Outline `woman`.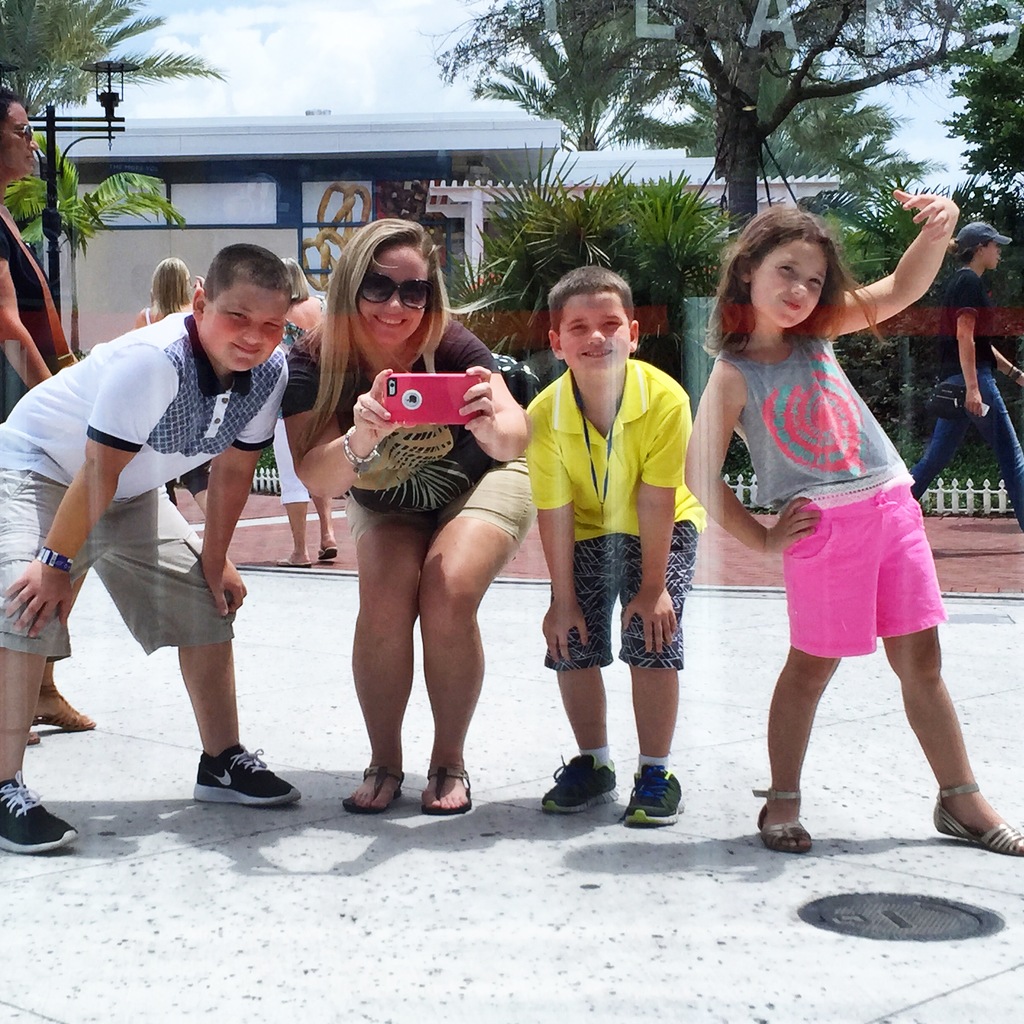
Outline: (x1=0, y1=81, x2=98, y2=728).
